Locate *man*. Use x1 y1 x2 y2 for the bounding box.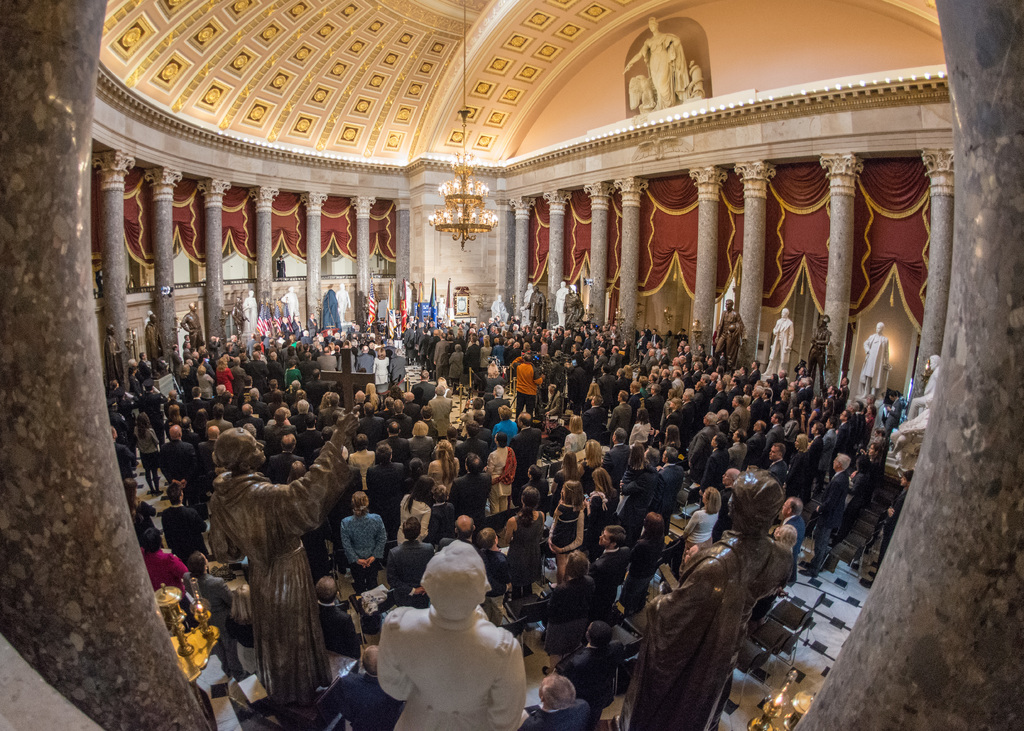
100 319 126 389.
